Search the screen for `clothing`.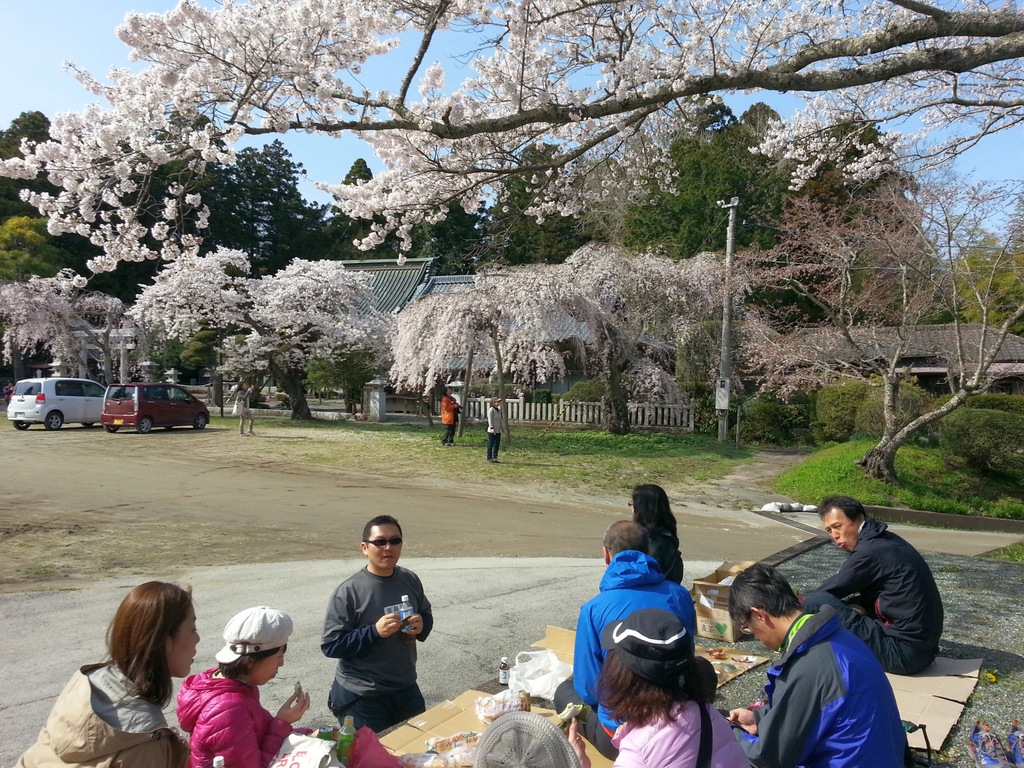
Found at bbox=(486, 402, 502, 460).
